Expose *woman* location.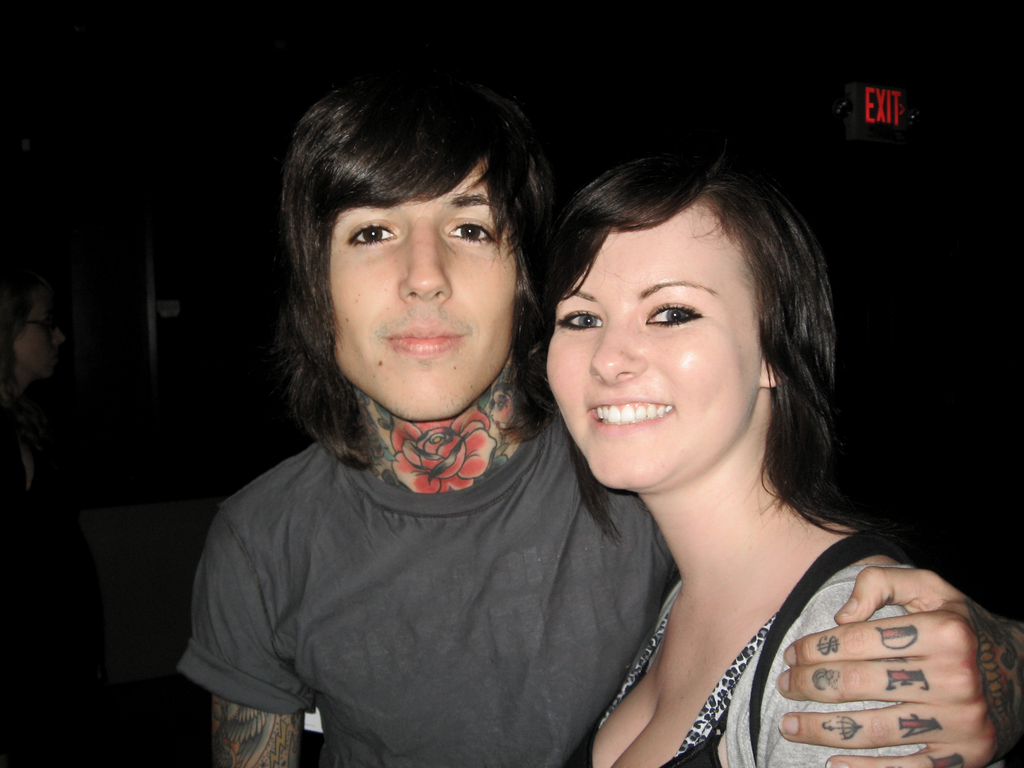
Exposed at [553, 135, 931, 767].
